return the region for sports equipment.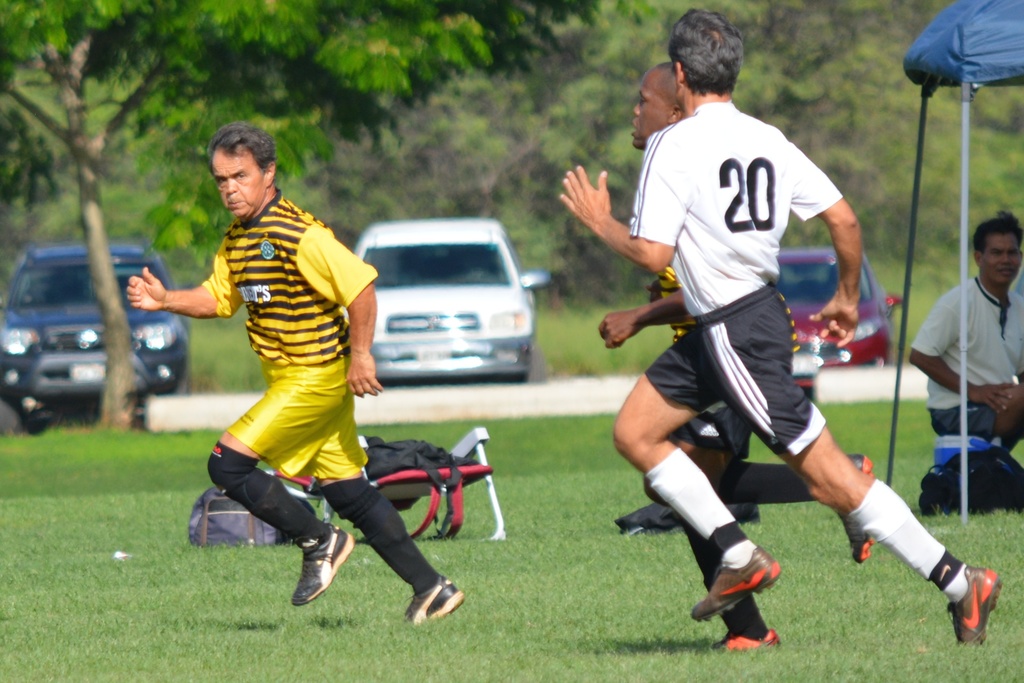
405 580 474 630.
